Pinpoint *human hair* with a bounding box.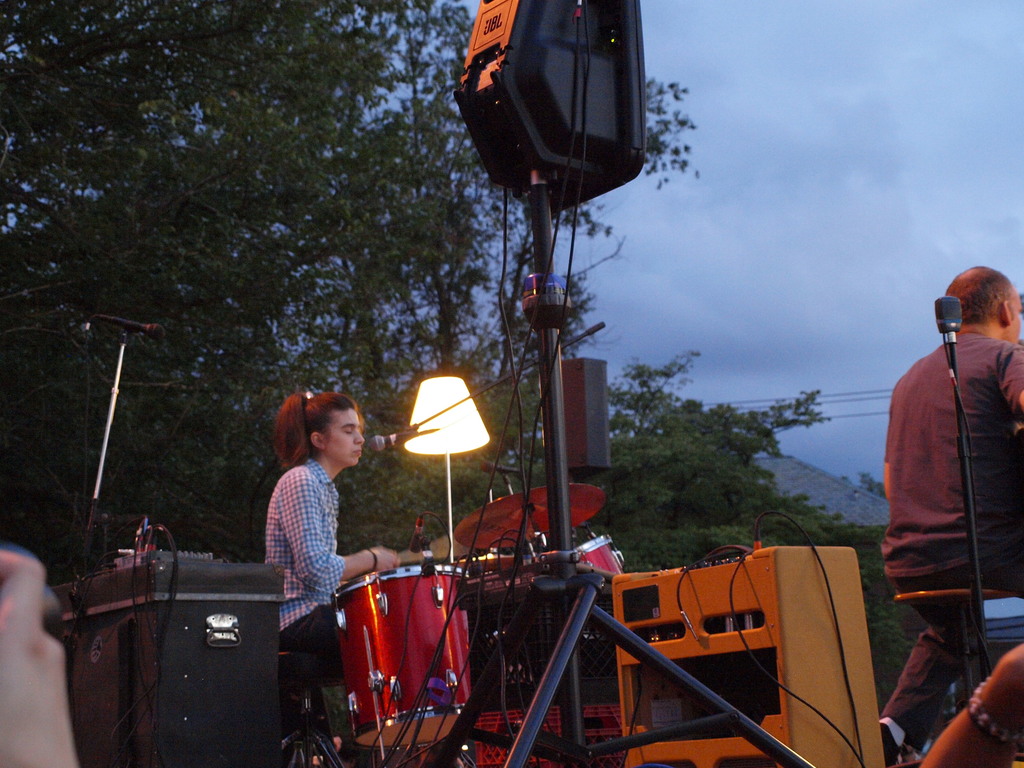
(x1=263, y1=385, x2=376, y2=478).
